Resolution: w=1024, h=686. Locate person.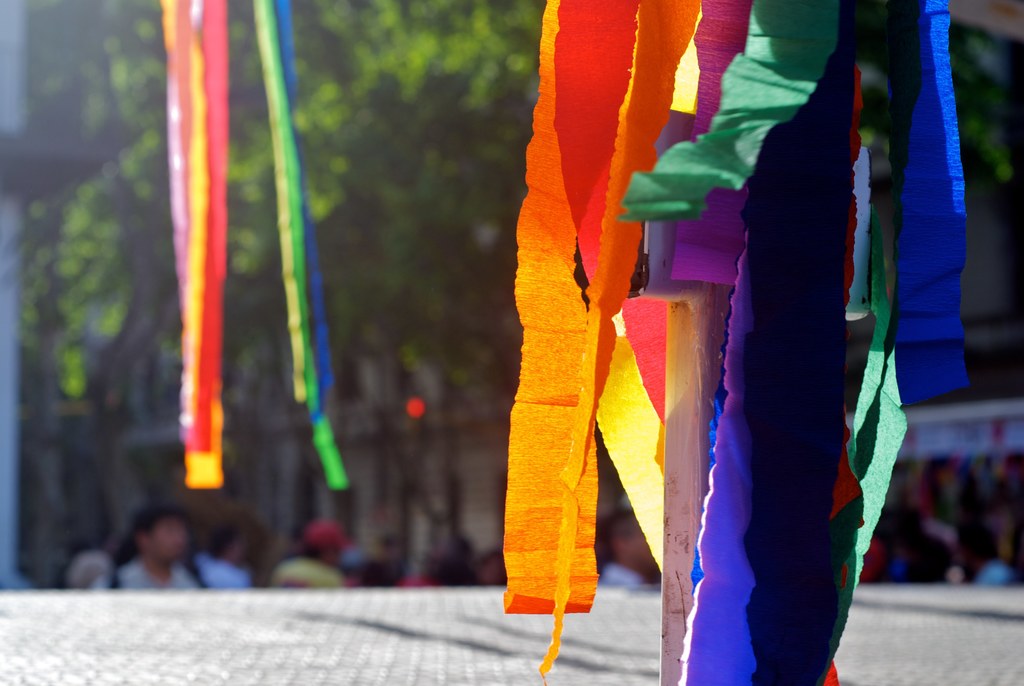
x1=113 y1=507 x2=187 y2=599.
